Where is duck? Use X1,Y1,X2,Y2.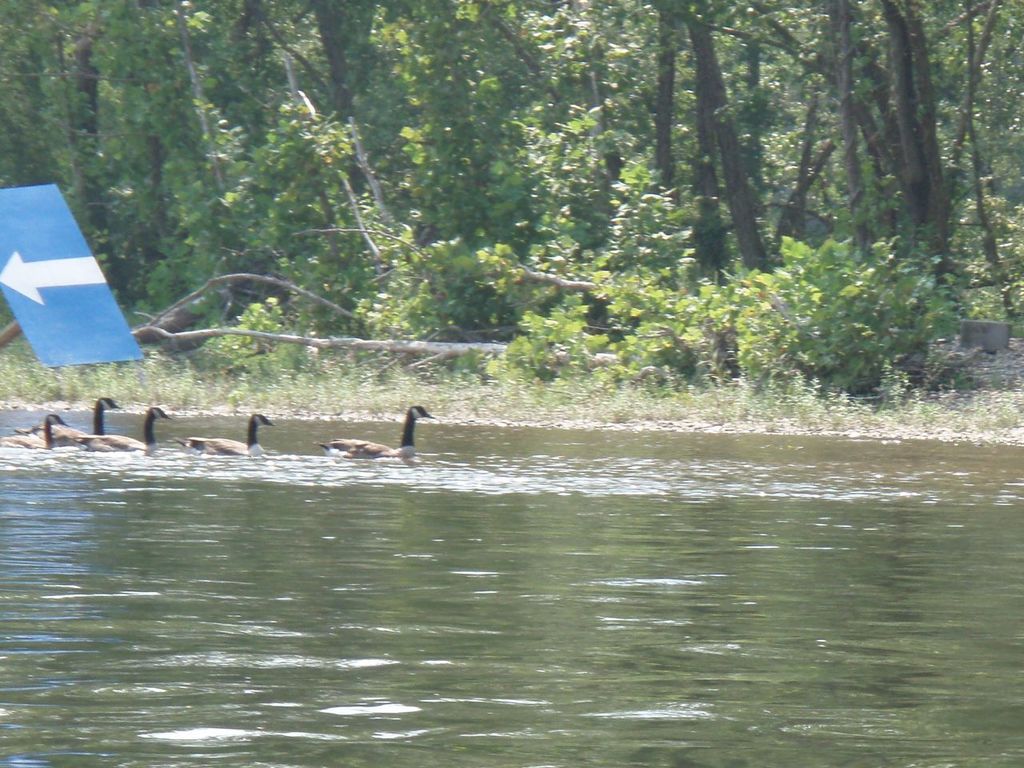
173,409,271,463.
